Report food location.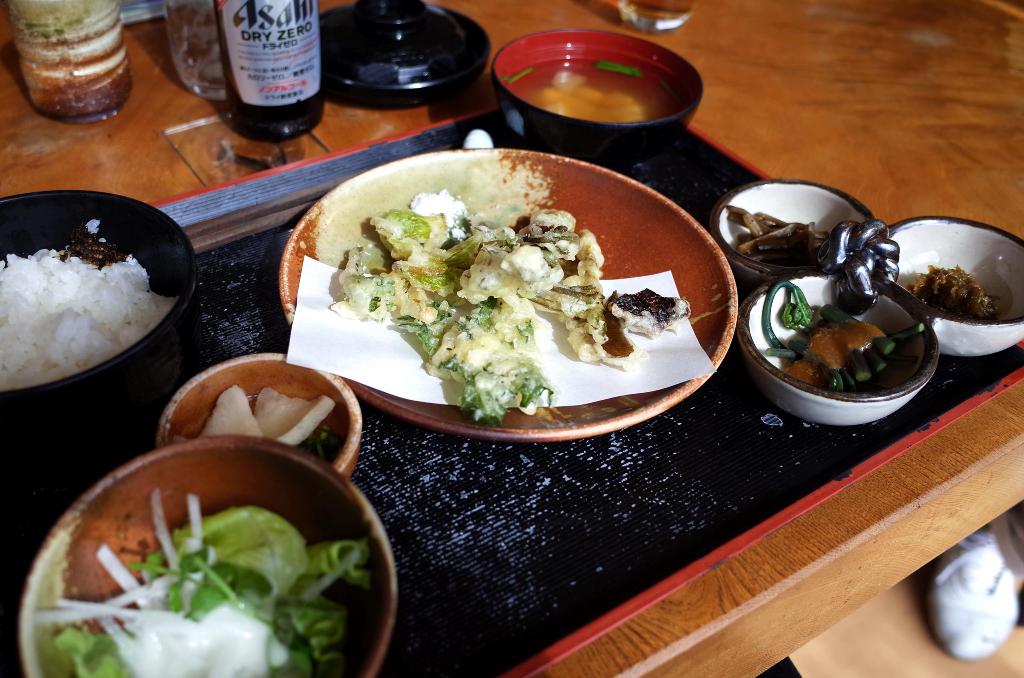
Report: 730,200,833,267.
